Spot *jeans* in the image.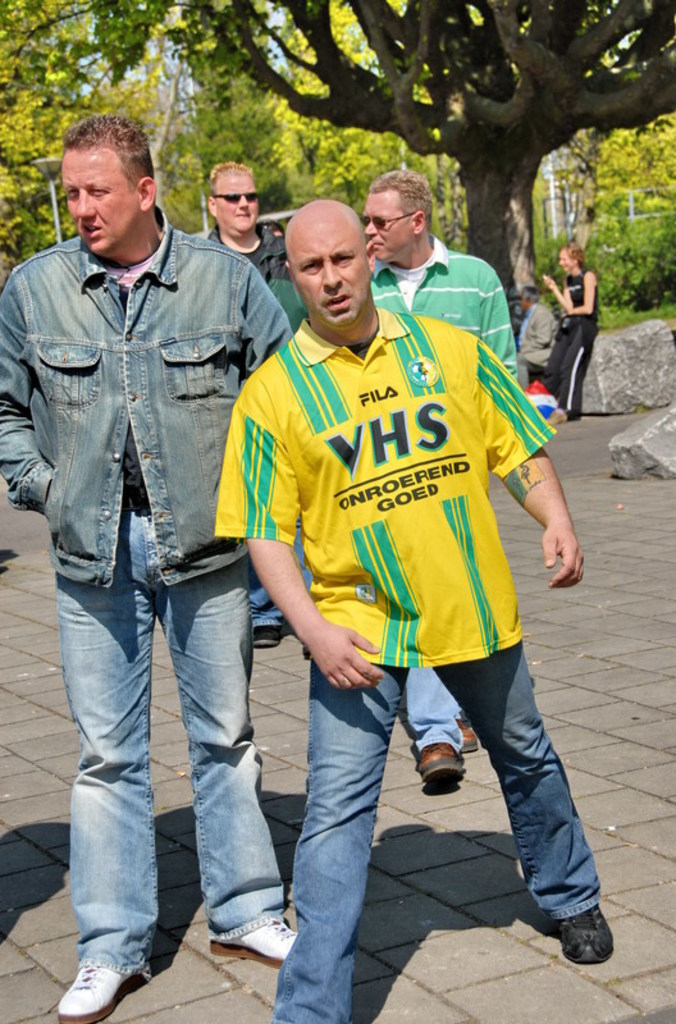
*jeans* found at 274/657/603/1023.
